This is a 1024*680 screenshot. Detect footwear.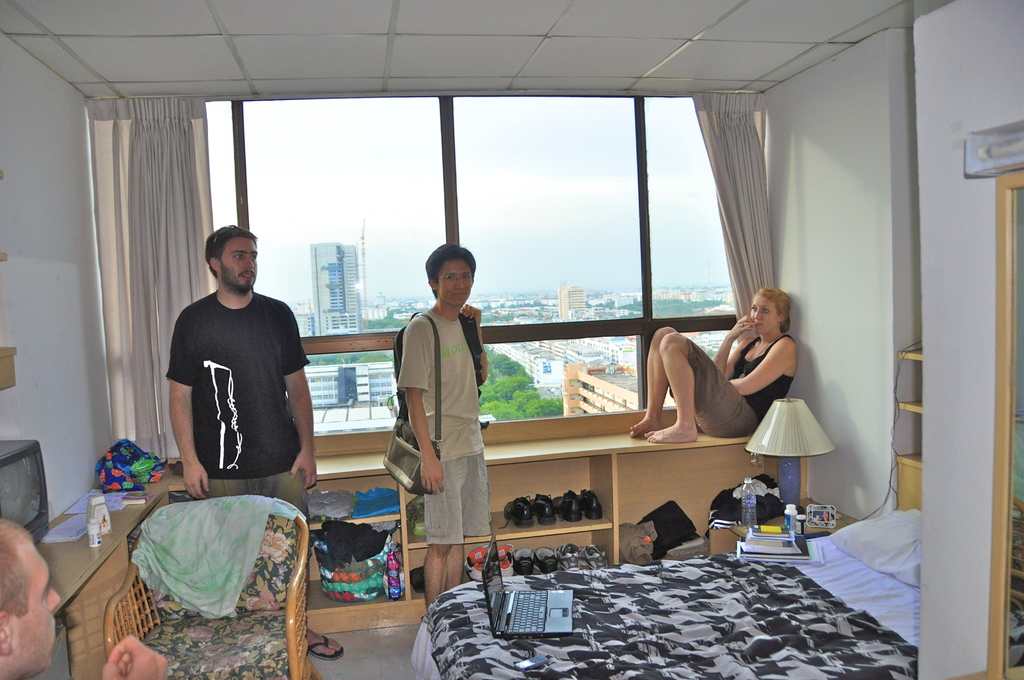
region(577, 489, 601, 522).
